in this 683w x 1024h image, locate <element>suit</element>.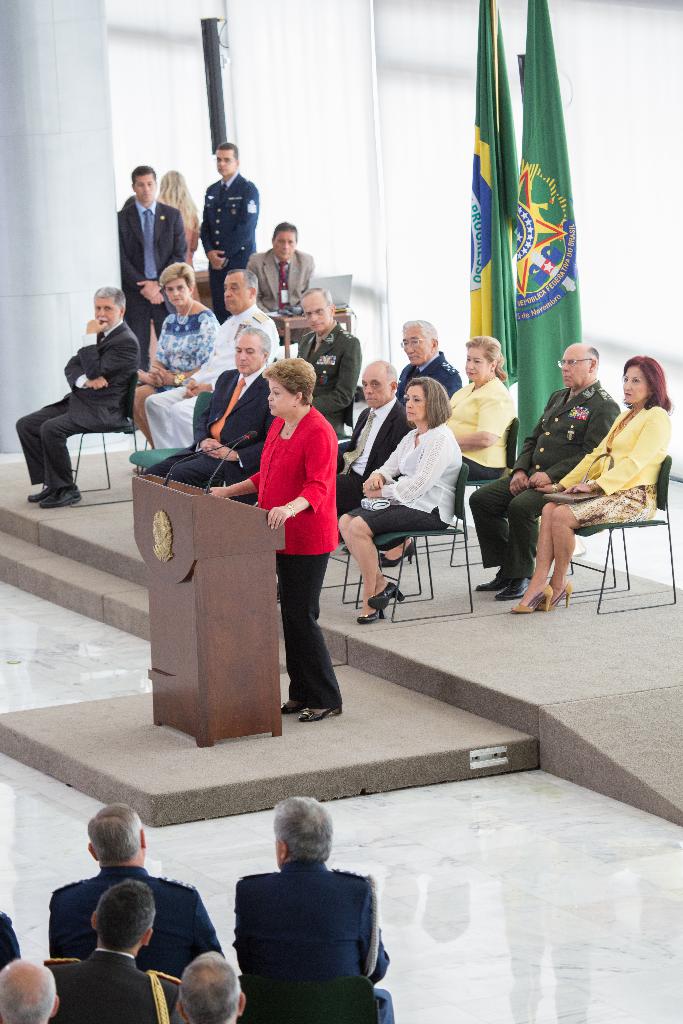
Bounding box: <box>465,376,623,581</box>.
